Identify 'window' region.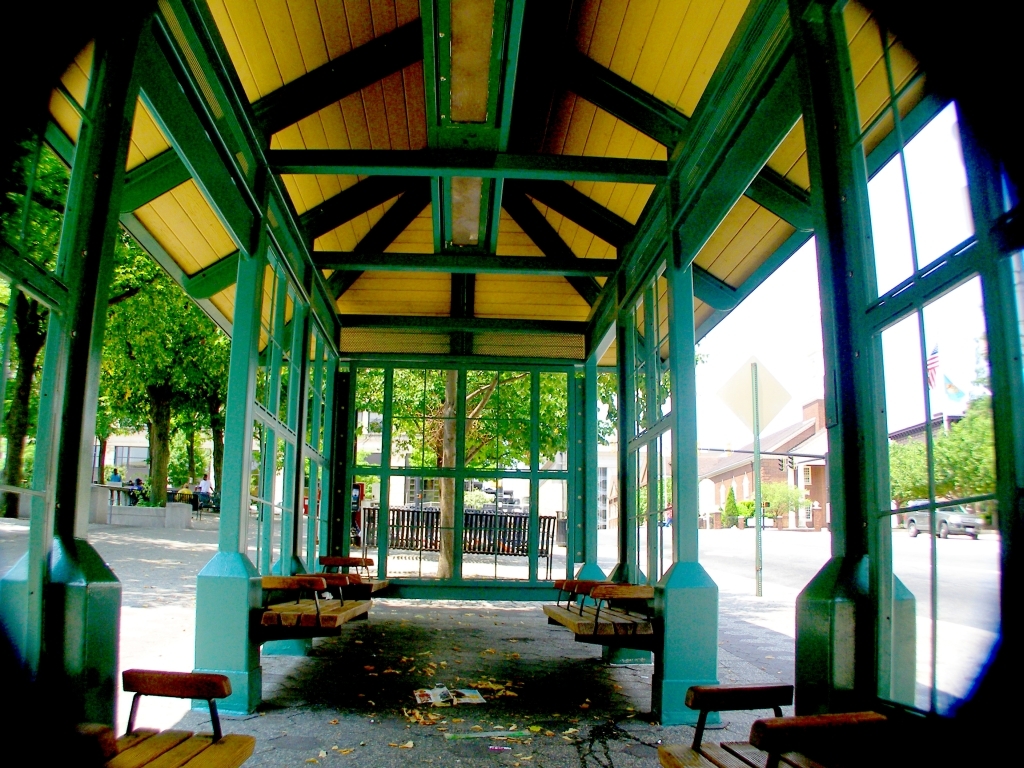
Region: <box>830,30,1001,646</box>.
